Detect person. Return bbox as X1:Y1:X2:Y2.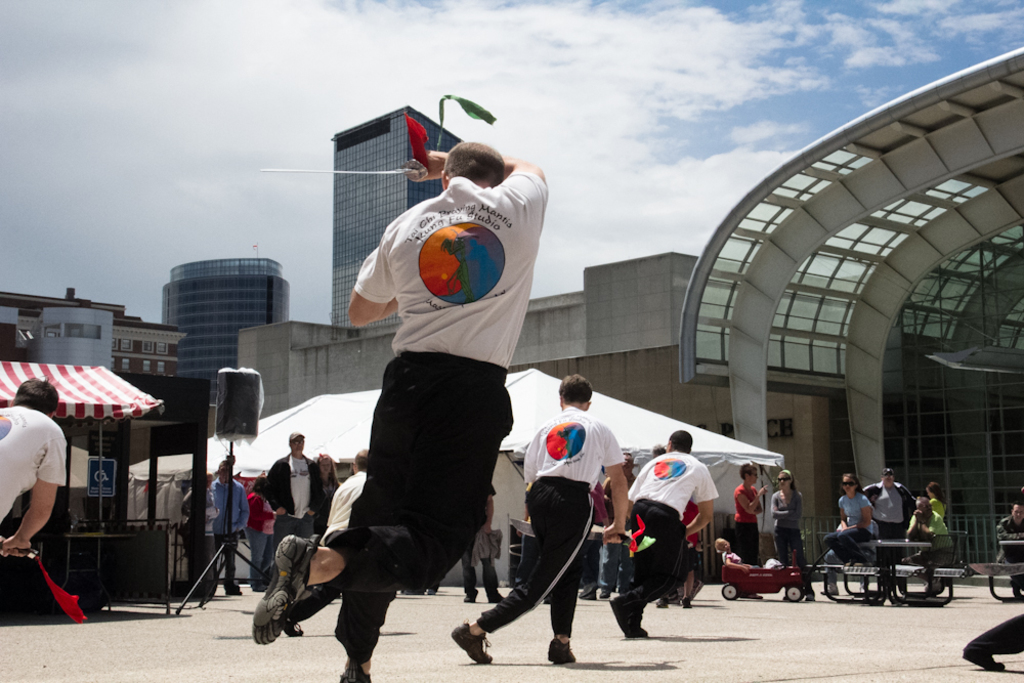
239:472:274:589.
